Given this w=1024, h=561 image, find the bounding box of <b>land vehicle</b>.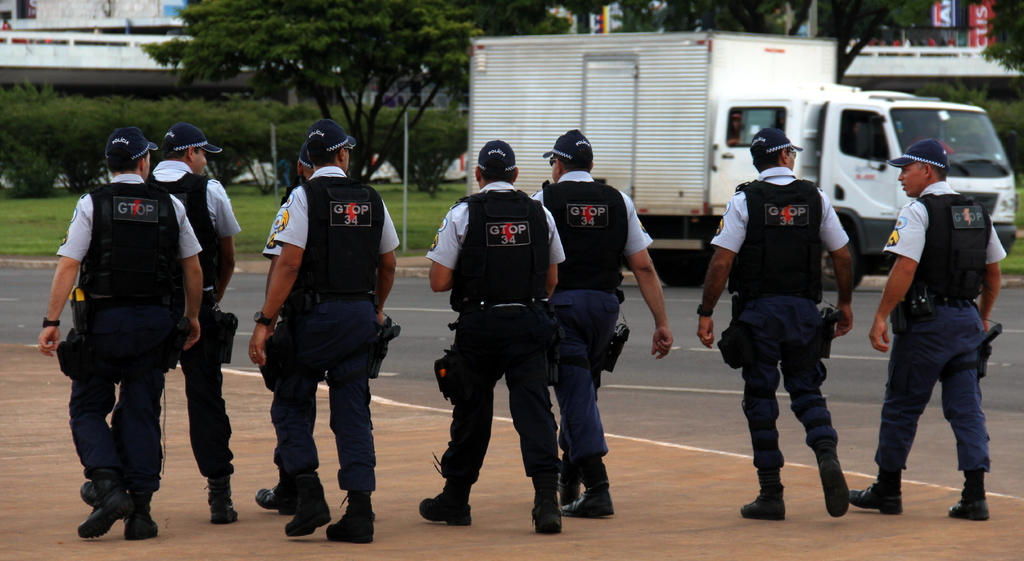
box(468, 28, 1016, 278).
